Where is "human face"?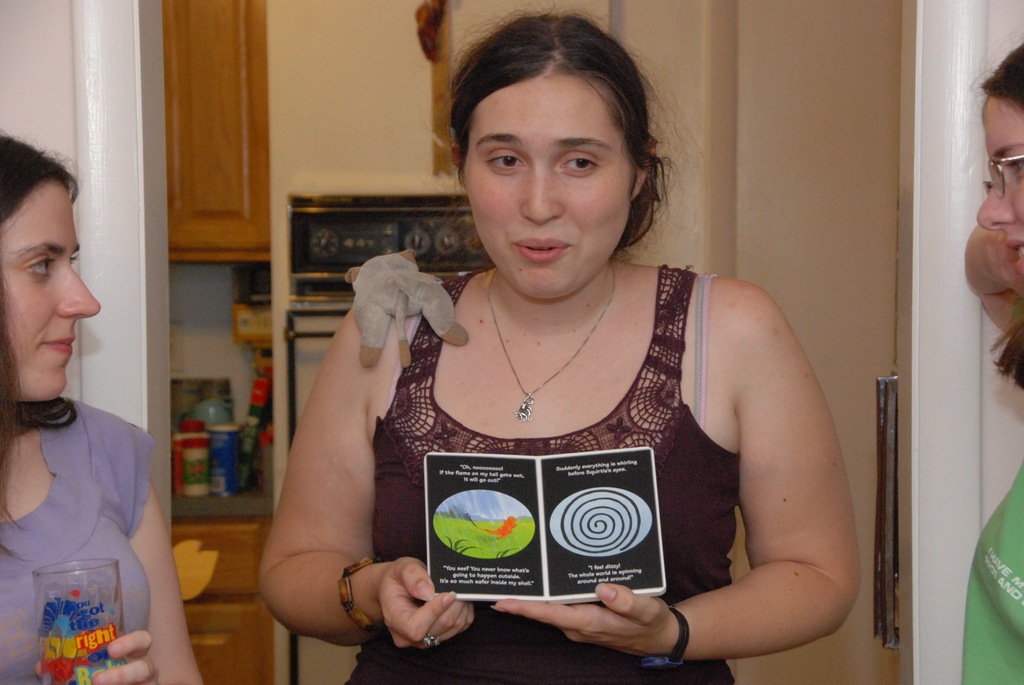
[x1=464, y1=67, x2=639, y2=295].
